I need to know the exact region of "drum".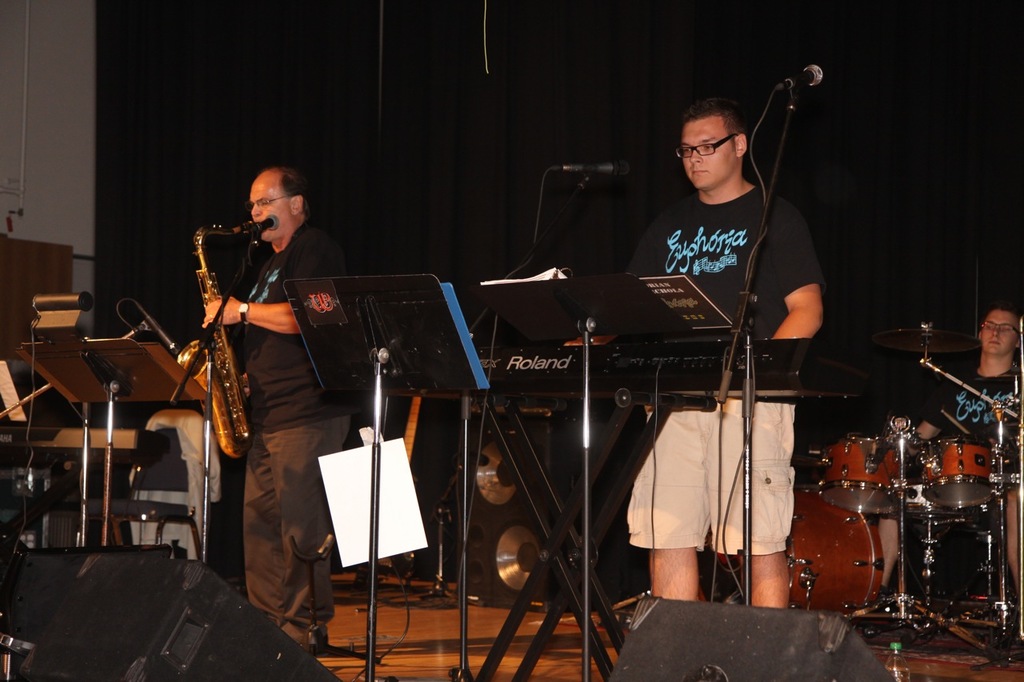
Region: select_region(744, 488, 884, 612).
